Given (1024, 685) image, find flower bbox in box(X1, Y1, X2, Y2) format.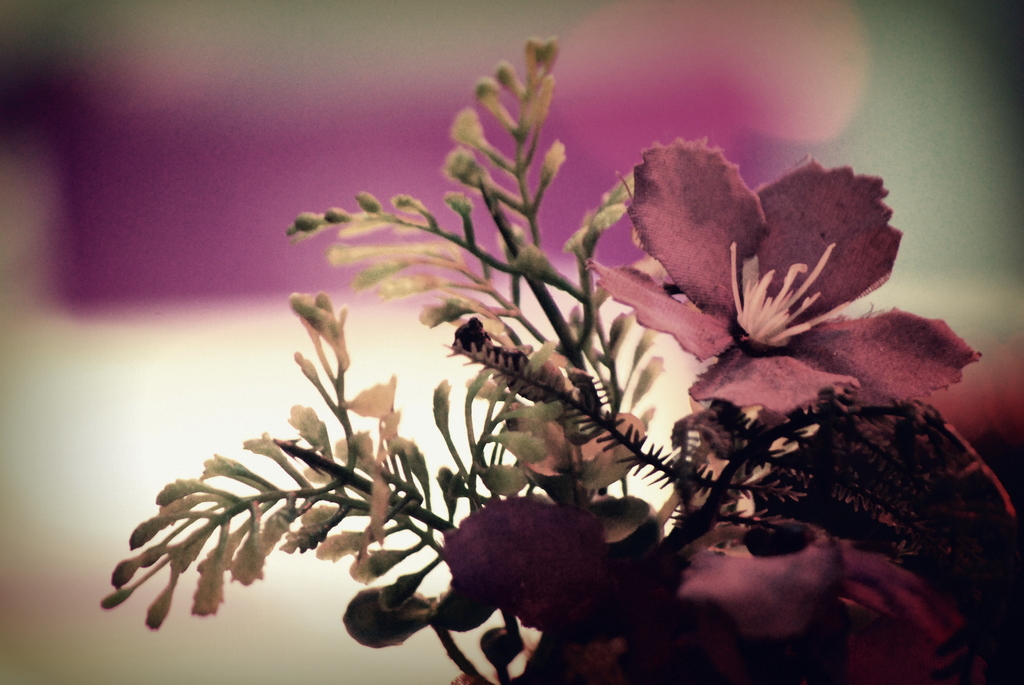
box(587, 161, 946, 453).
